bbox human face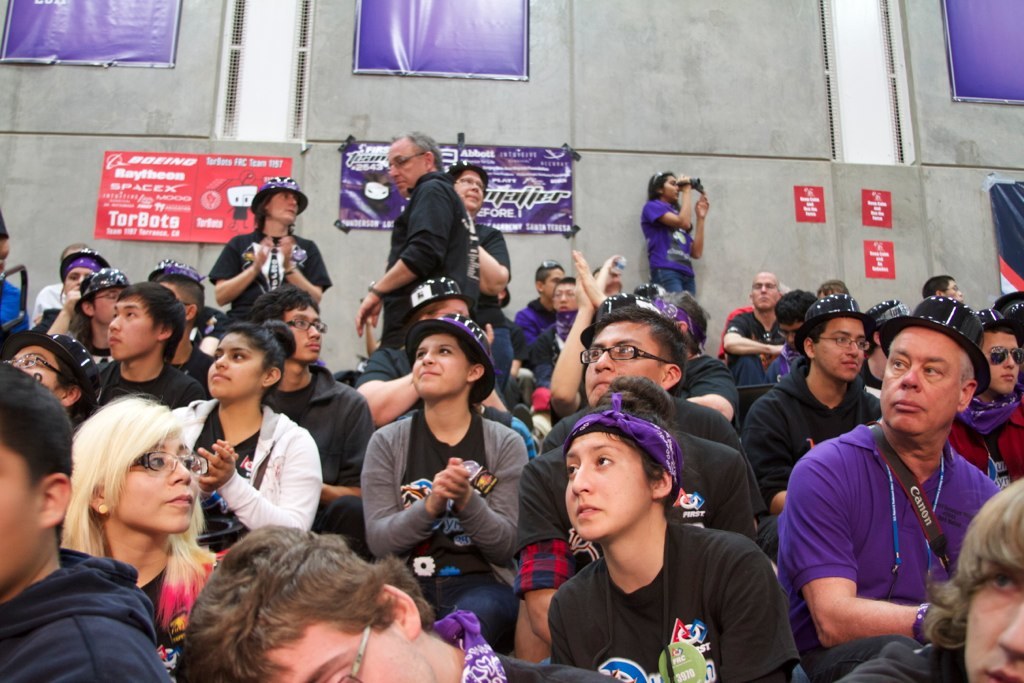
crop(820, 312, 871, 380)
